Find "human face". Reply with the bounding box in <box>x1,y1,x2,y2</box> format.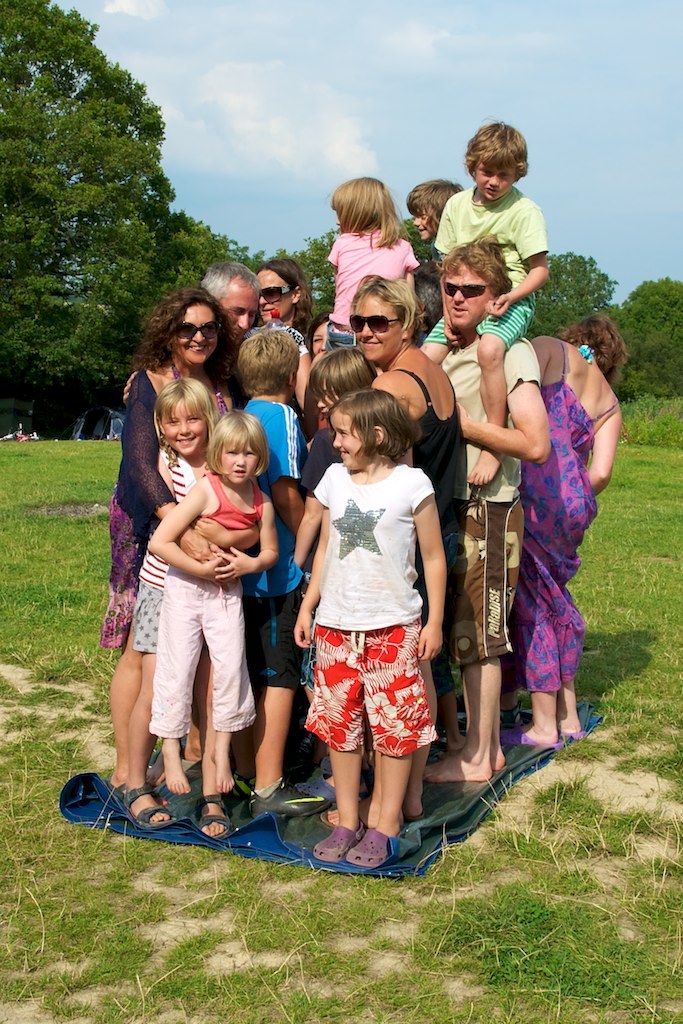
<box>475,154,518,196</box>.
